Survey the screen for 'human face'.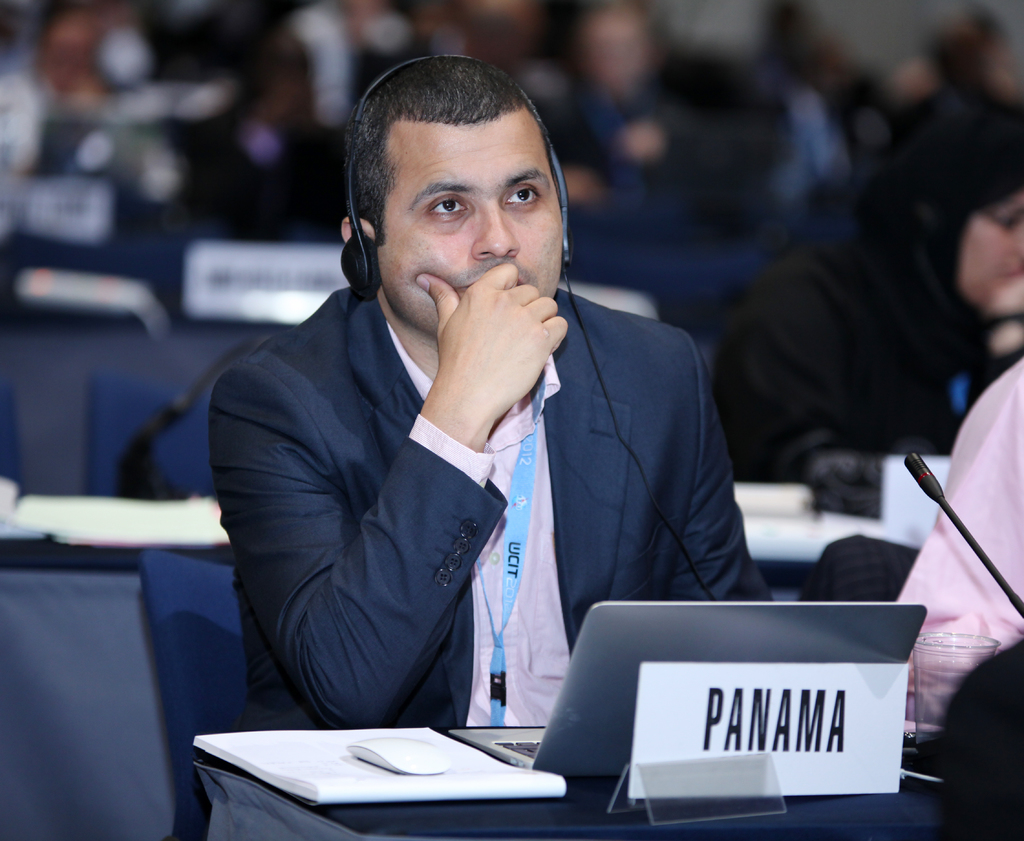
Survey found: bbox=(376, 120, 564, 332).
